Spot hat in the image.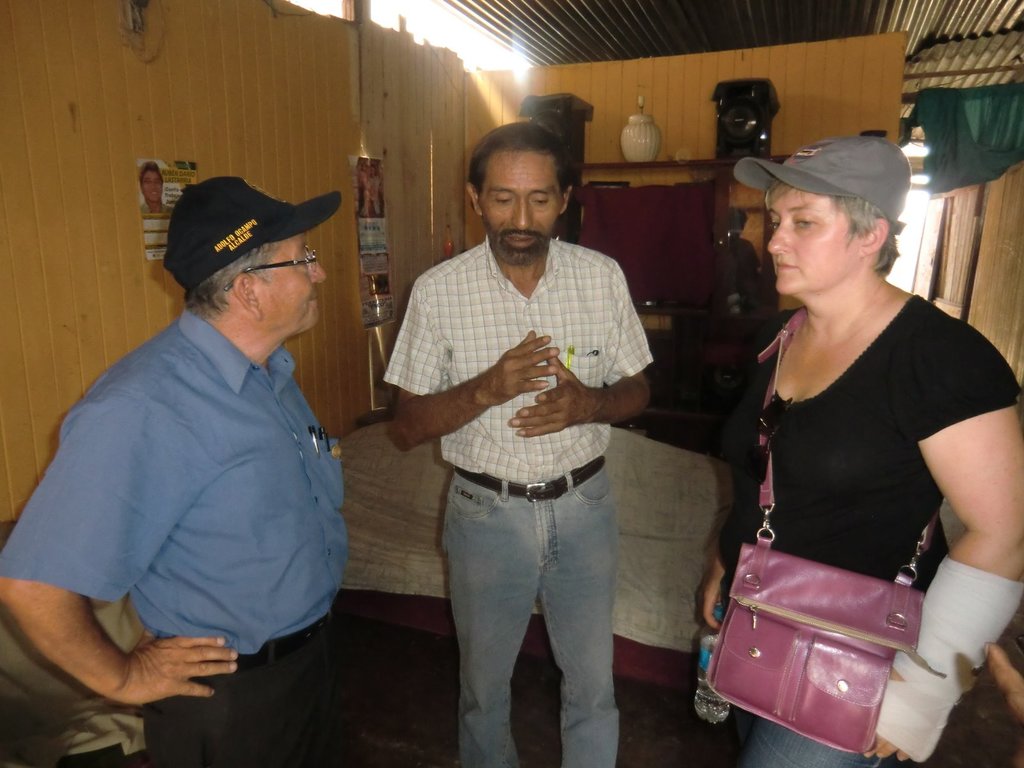
hat found at (x1=732, y1=135, x2=912, y2=232).
